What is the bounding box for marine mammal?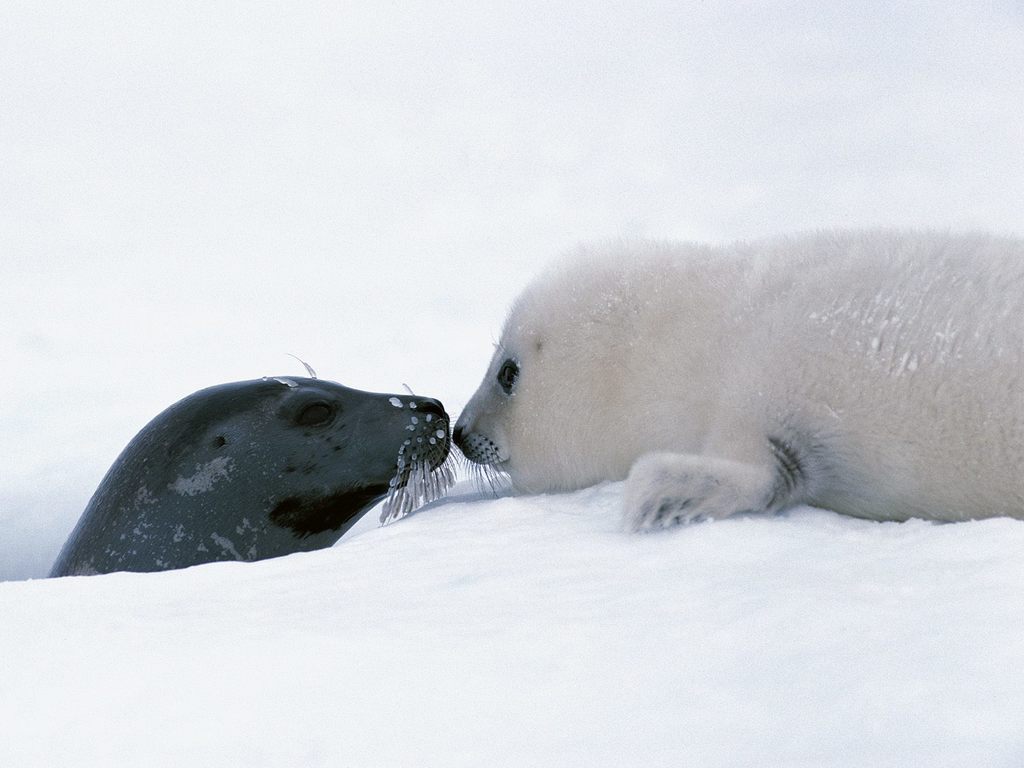
x1=454, y1=196, x2=1006, y2=556.
